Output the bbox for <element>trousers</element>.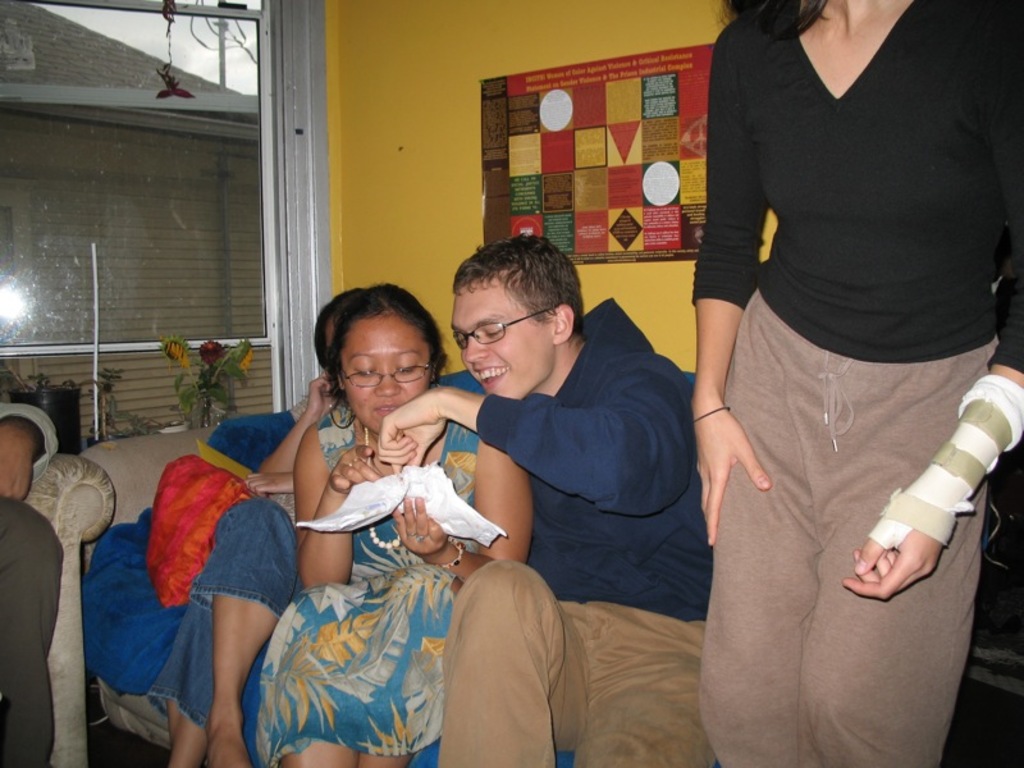
<box>0,492,67,765</box>.
